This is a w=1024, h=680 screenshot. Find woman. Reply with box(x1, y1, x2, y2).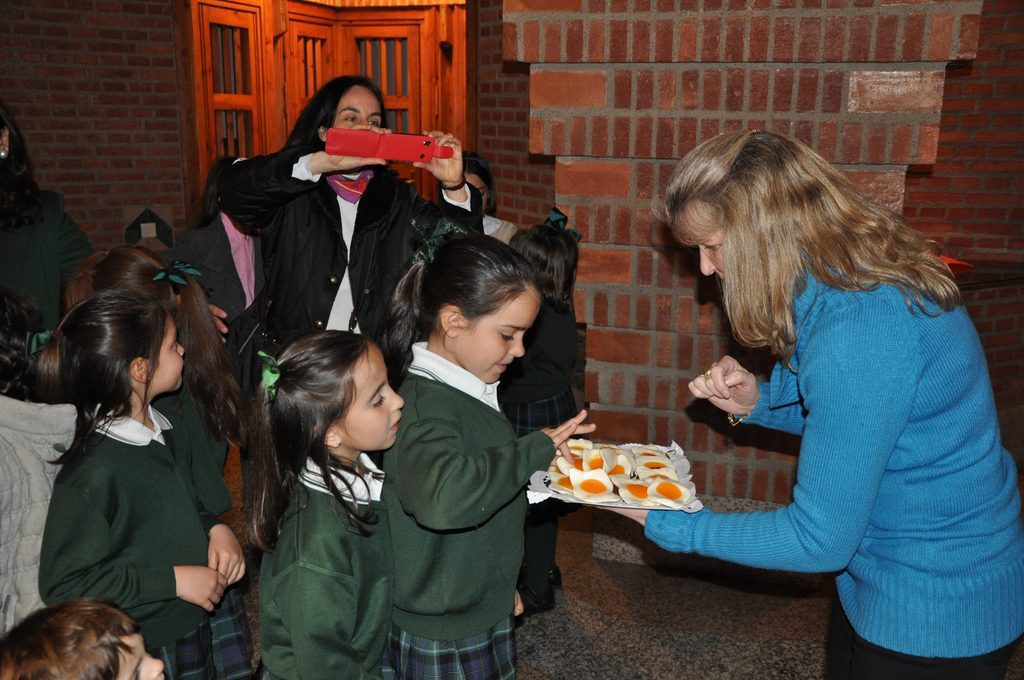
box(614, 92, 1009, 676).
